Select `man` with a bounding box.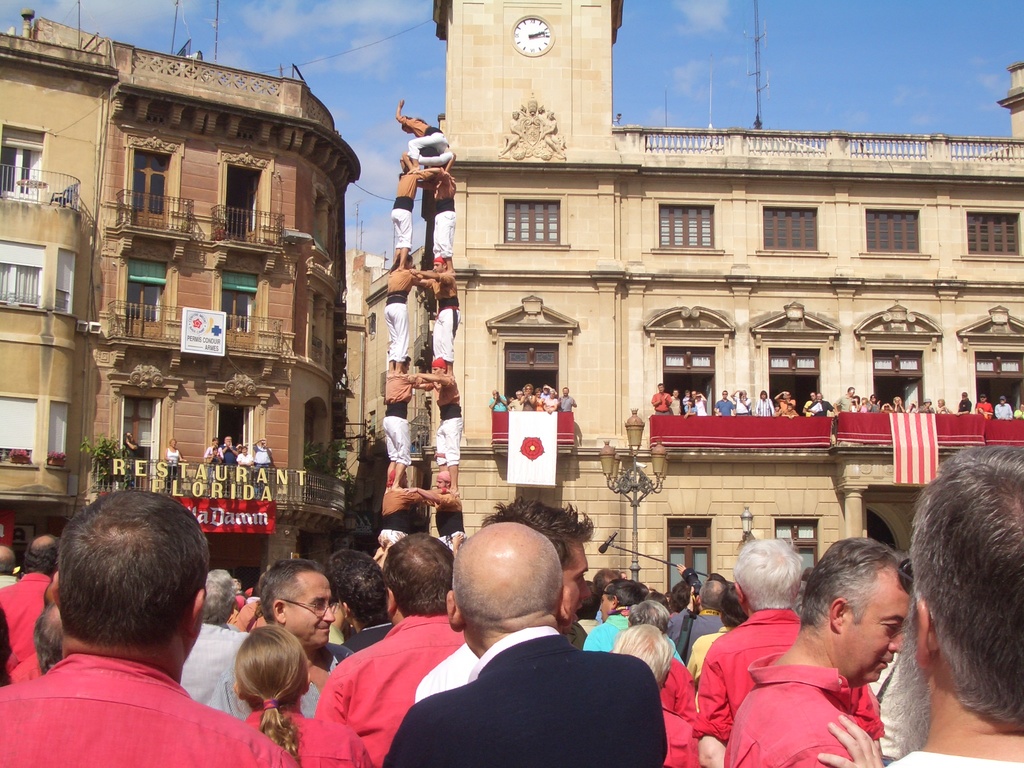
locate(542, 385, 550, 401).
